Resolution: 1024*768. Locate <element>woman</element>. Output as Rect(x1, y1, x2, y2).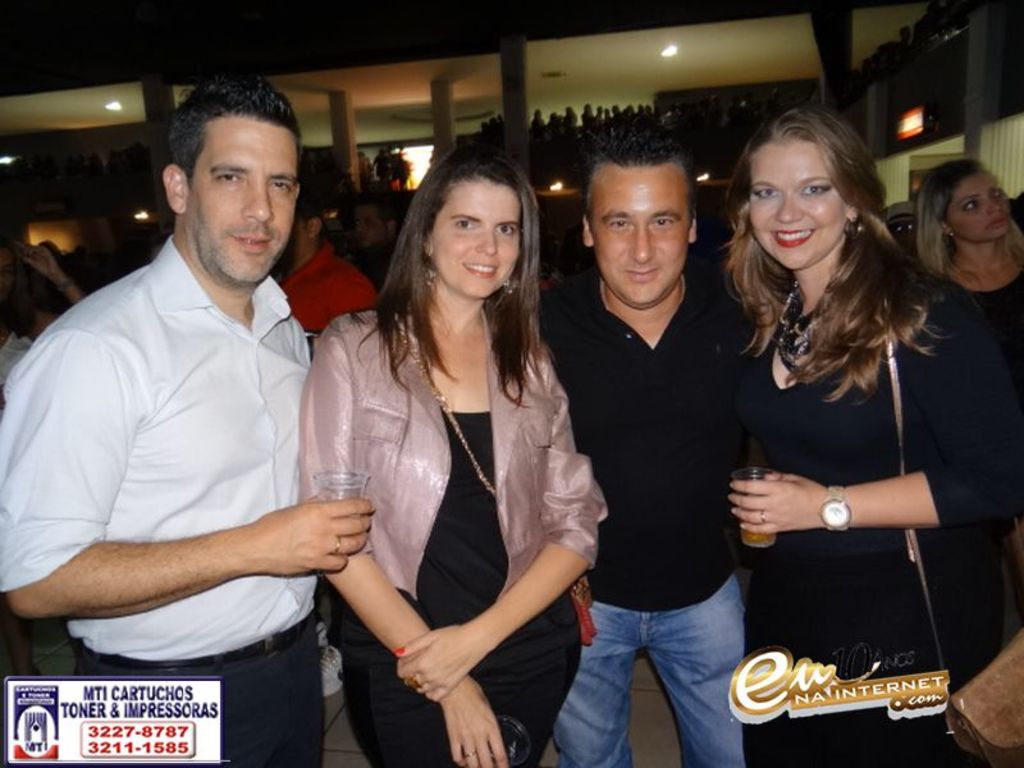
Rect(717, 105, 1023, 733).
